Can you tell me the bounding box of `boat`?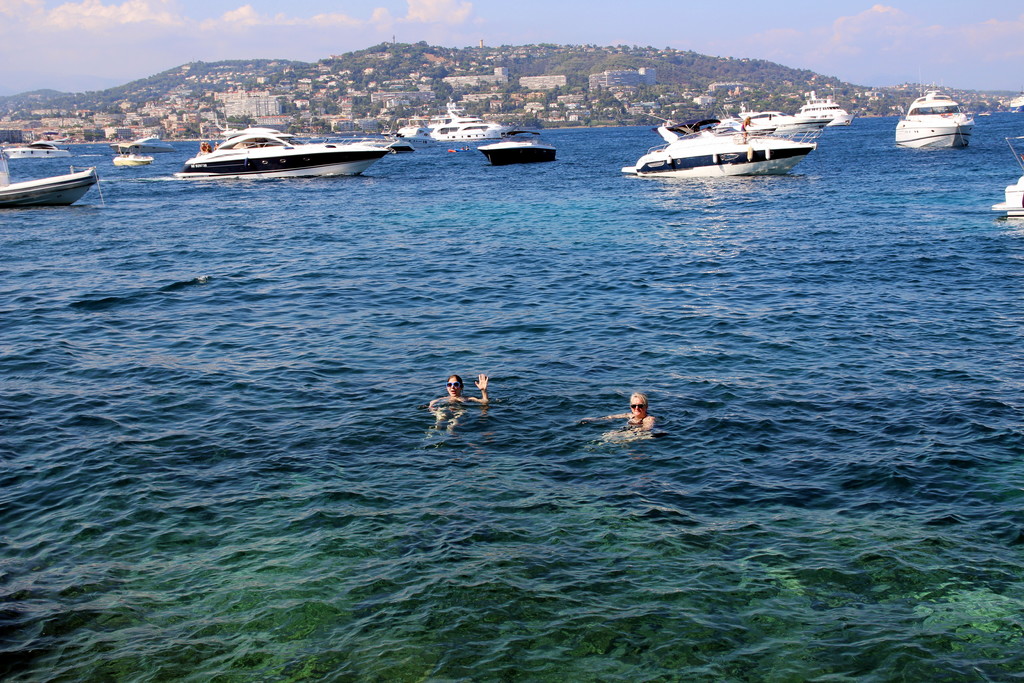
175 120 388 181.
